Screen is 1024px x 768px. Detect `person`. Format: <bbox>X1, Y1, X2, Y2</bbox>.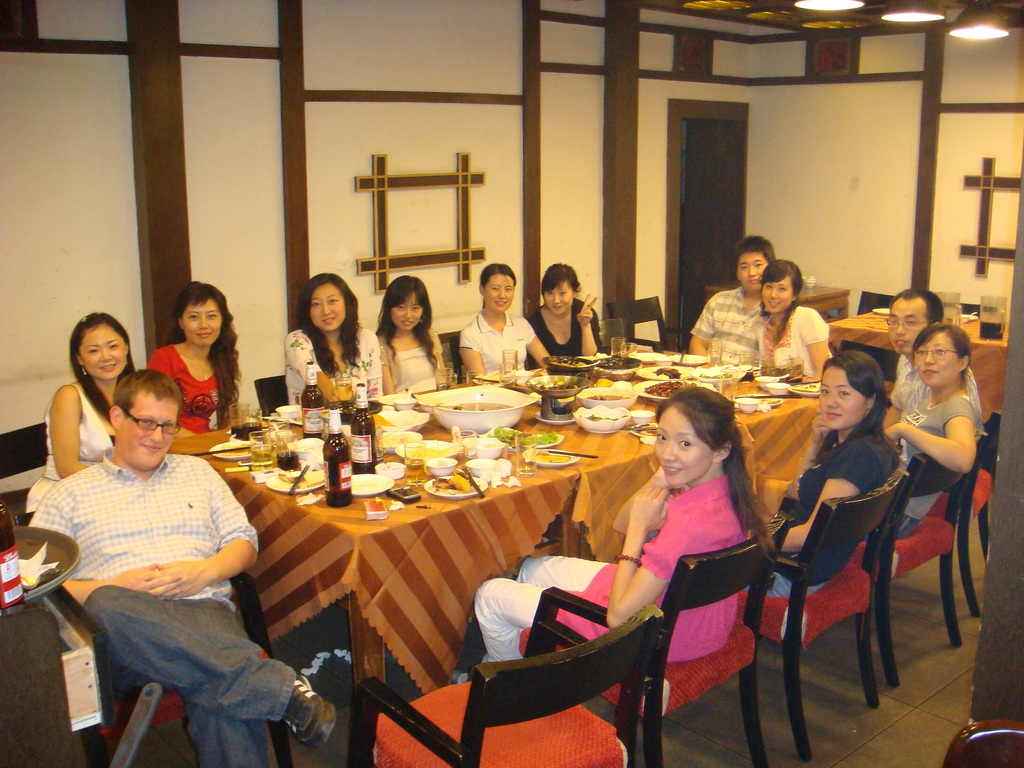
<bbox>888, 318, 970, 533</bbox>.
